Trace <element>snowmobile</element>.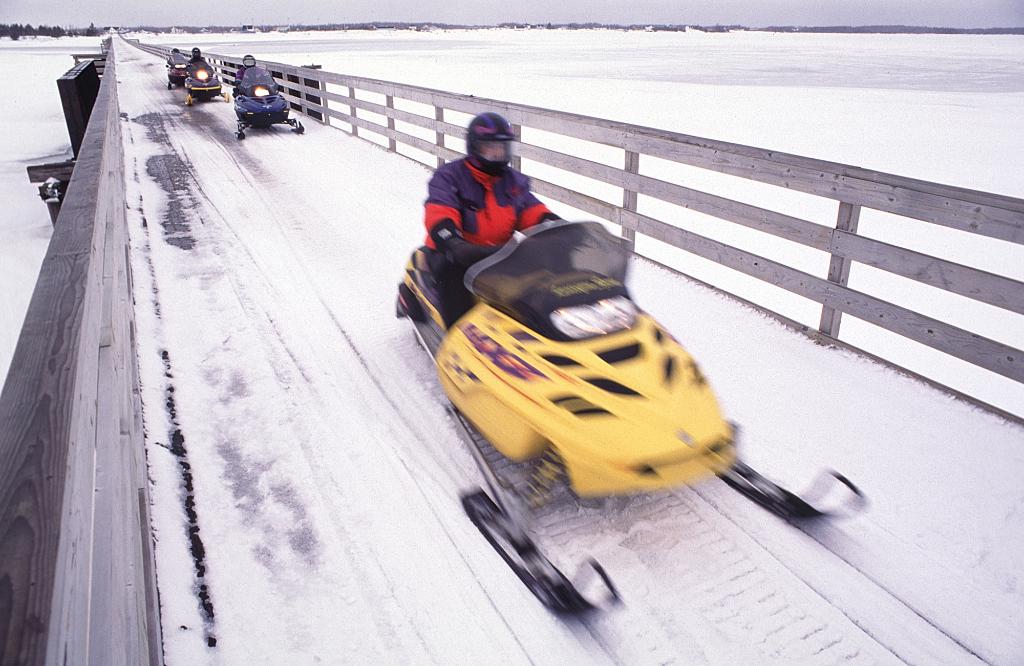
Traced to {"x1": 392, "y1": 219, "x2": 872, "y2": 617}.
